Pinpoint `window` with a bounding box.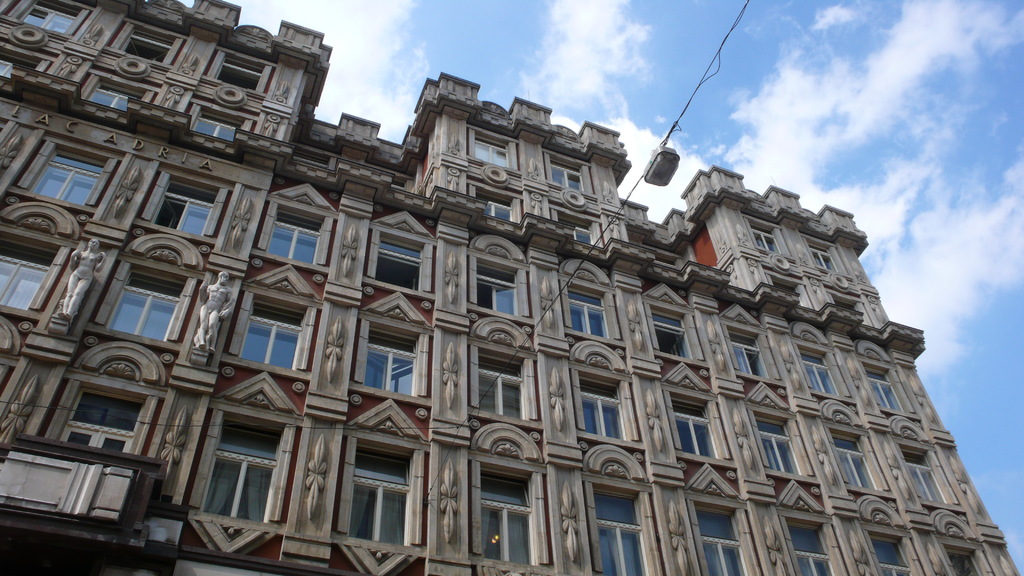
(679,464,765,575).
